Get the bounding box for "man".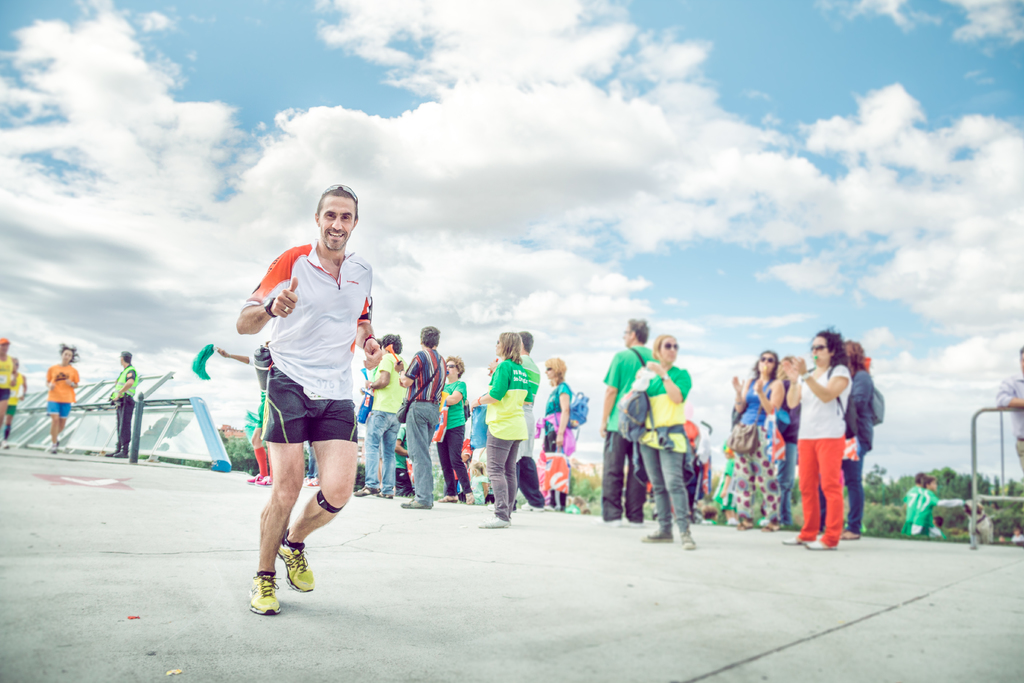
x1=904 y1=468 x2=975 y2=540.
